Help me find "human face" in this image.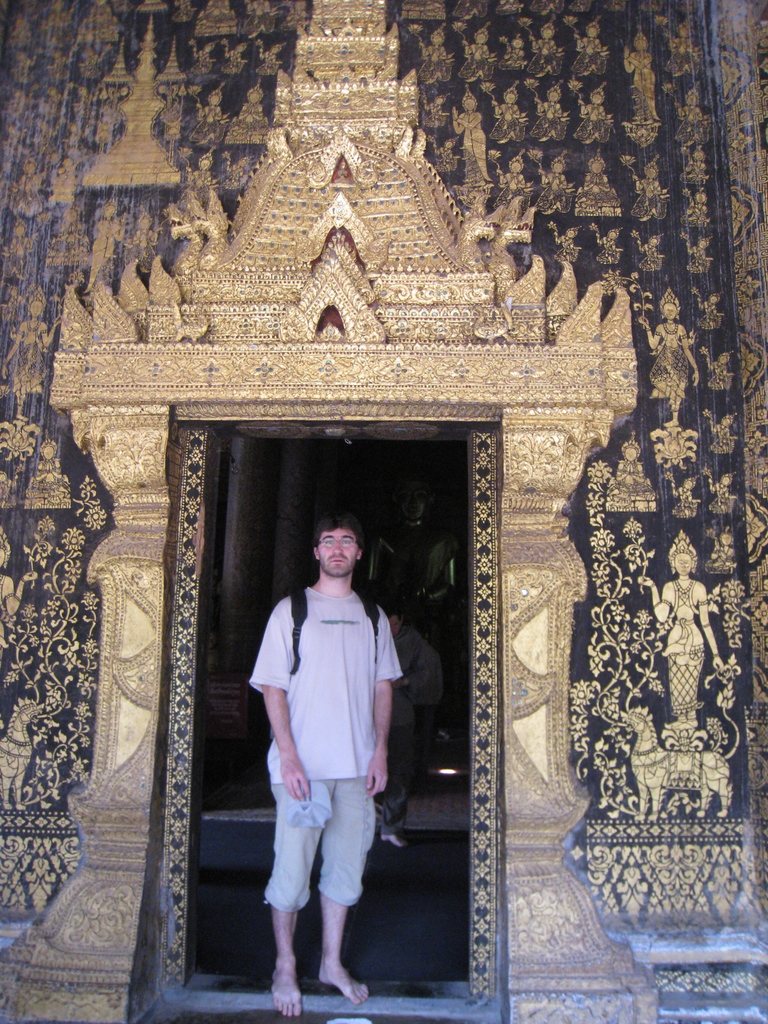
Found it: 103 200 115 217.
